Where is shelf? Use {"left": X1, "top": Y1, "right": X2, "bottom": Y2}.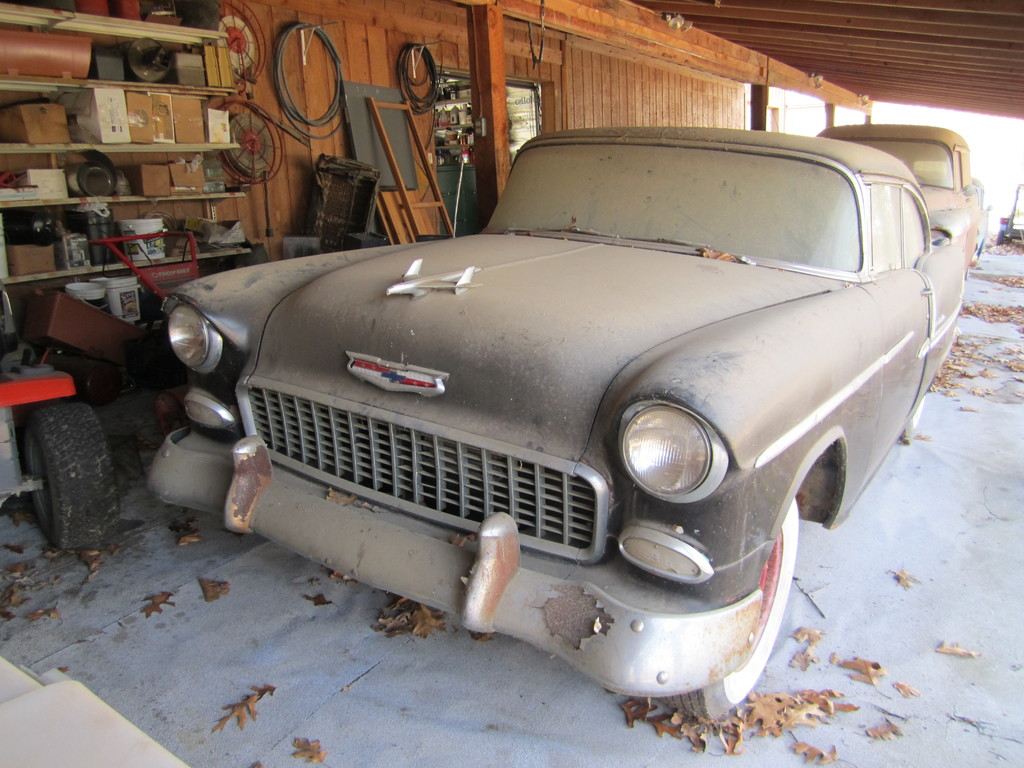
{"left": 0, "top": 245, "right": 257, "bottom": 408}.
